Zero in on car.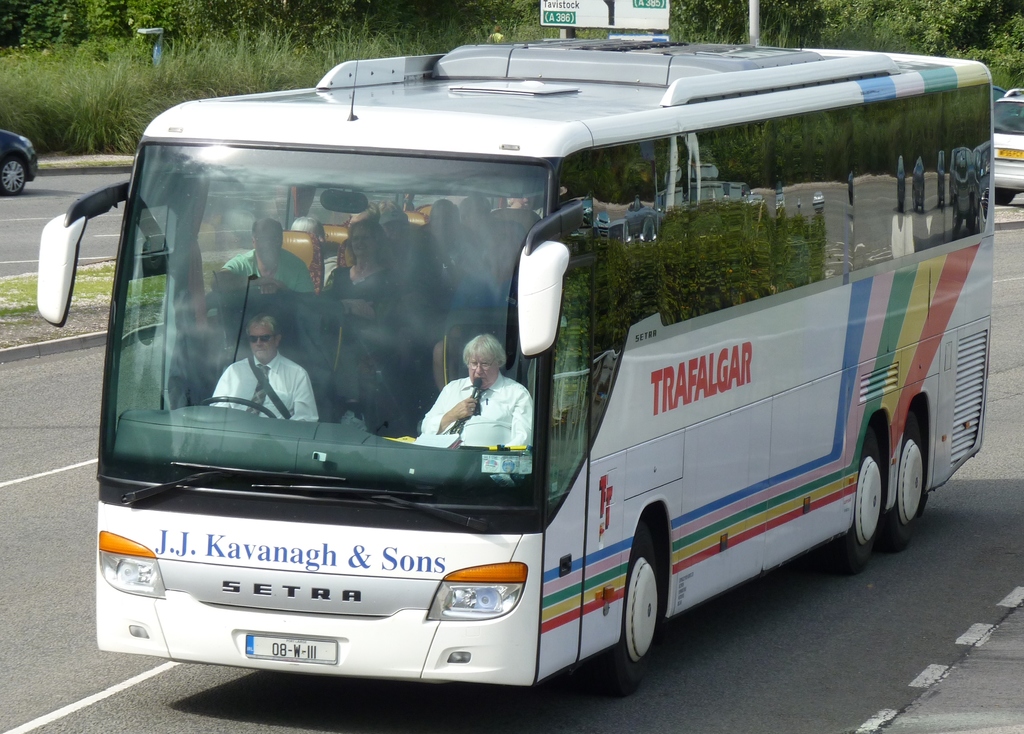
Zeroed in: [x1=0, y1=127, x2=38, y2=195].
